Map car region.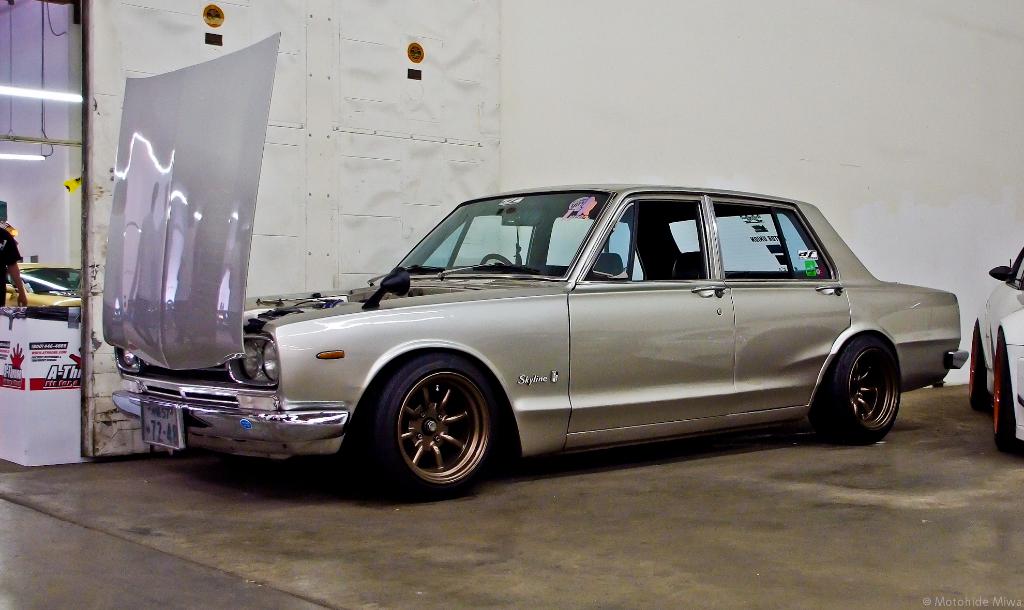
Mapped to (0,261,84,303).
